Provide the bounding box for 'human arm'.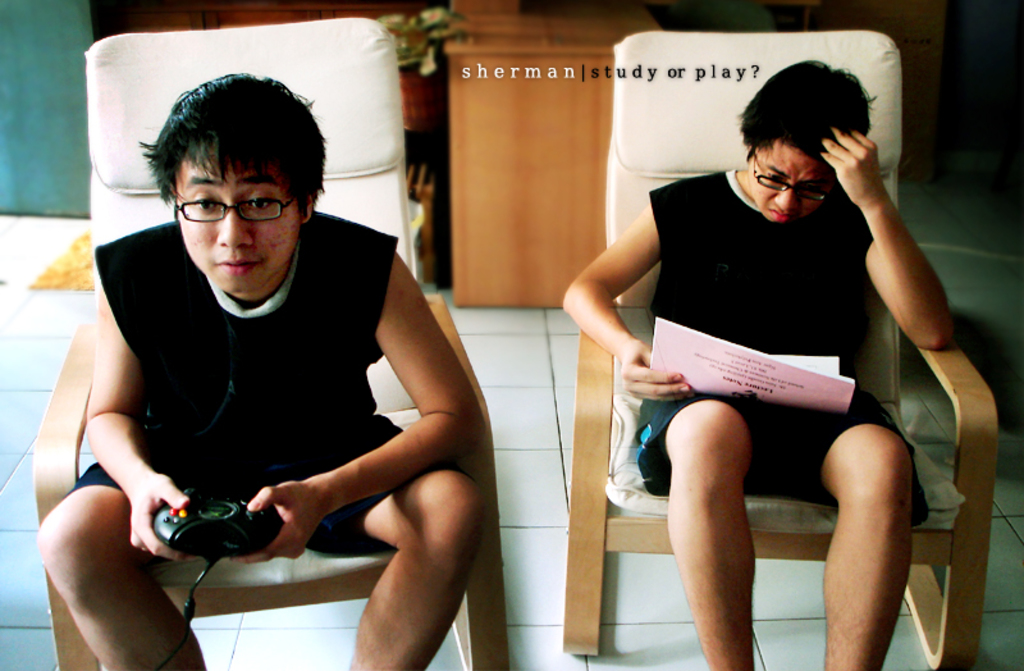
(79,283,201,569).
